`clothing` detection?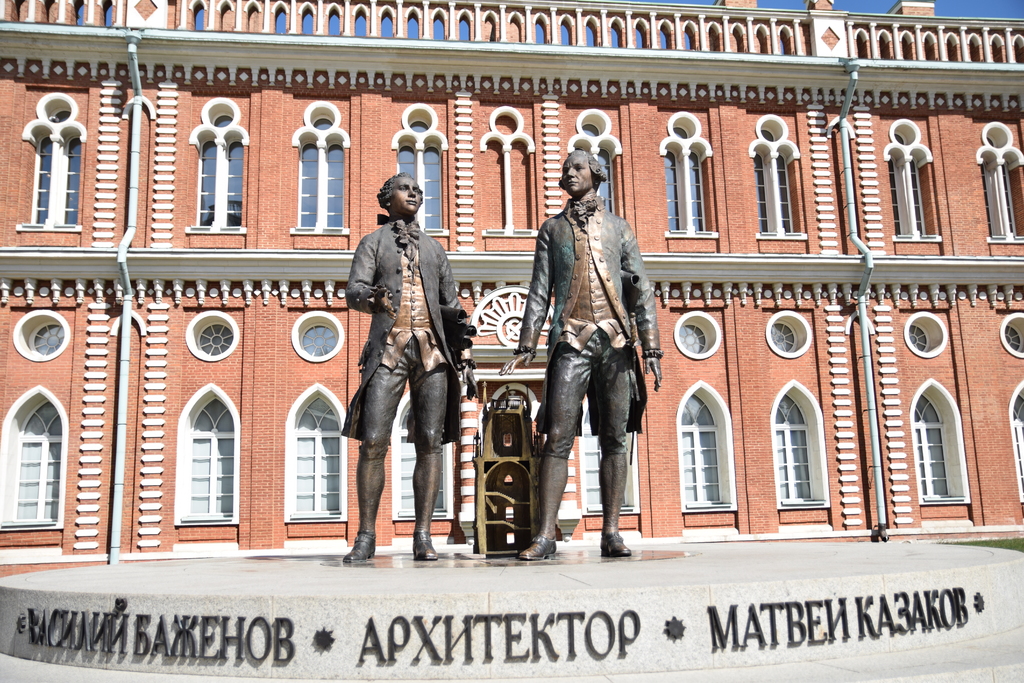
[x1=338, y1=183, x2=465, y2=521]
